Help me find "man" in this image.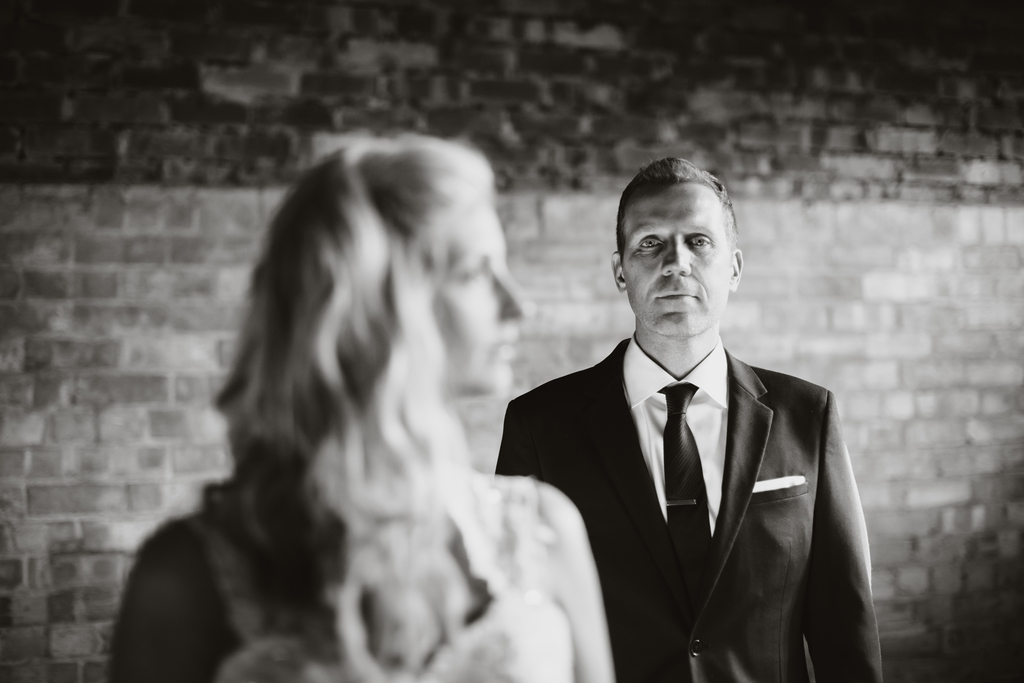
Found it: Rect(494, 144, 883, 682).
